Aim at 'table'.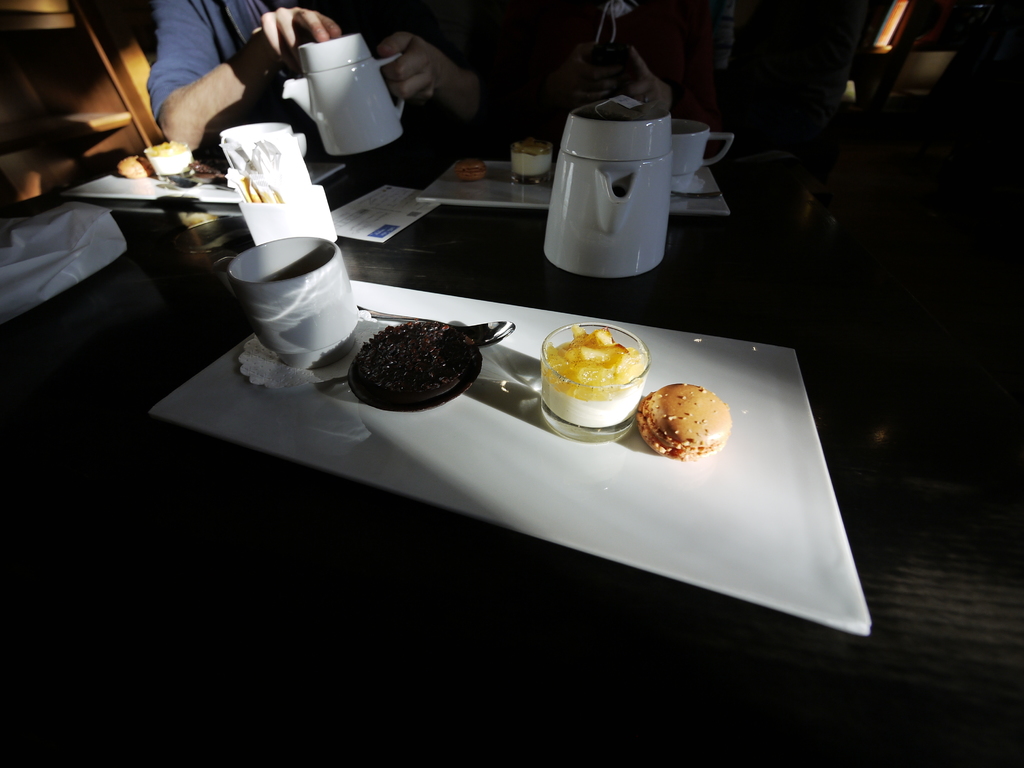
Aimed at {"x1": 145, "y1": 240, "x2": 879, "y2": 570}.
